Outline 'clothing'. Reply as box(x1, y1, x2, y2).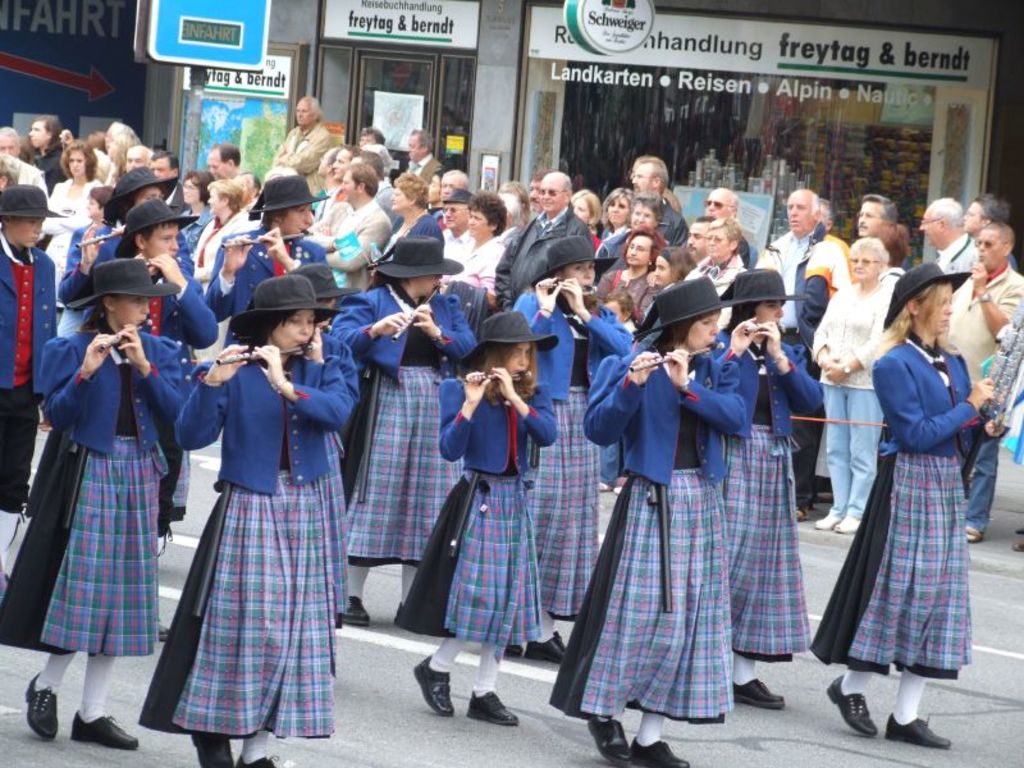
box(735, 241, 746, 262).
